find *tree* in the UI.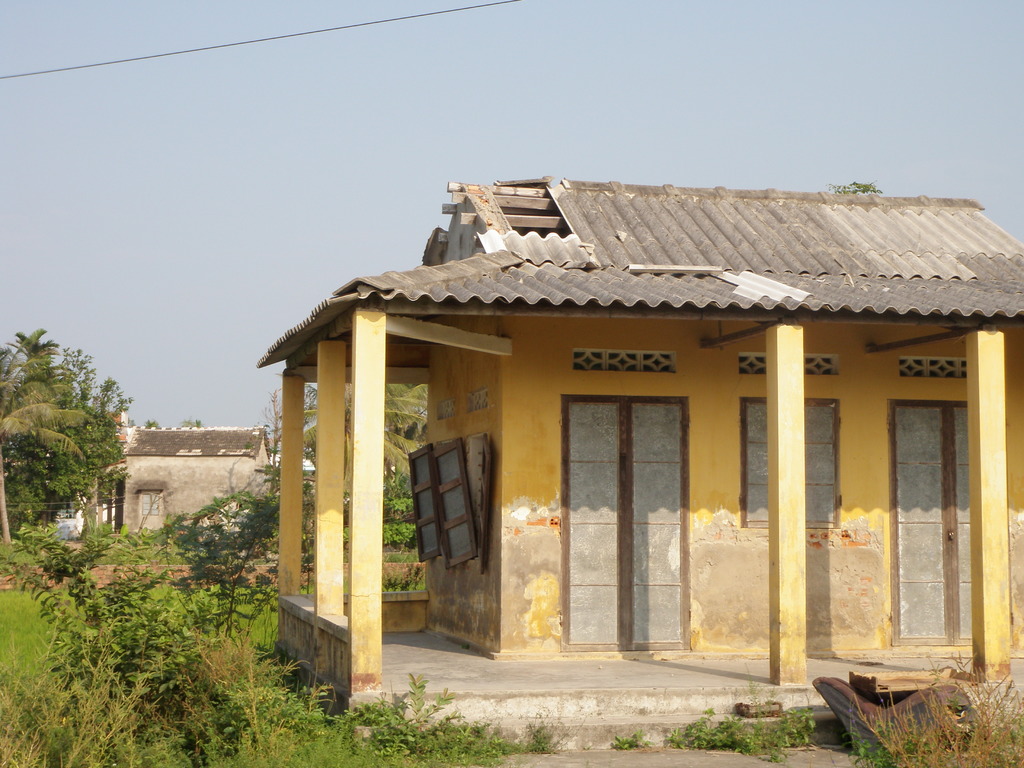
UI element at l=0, t=347, r=134, b=533.
